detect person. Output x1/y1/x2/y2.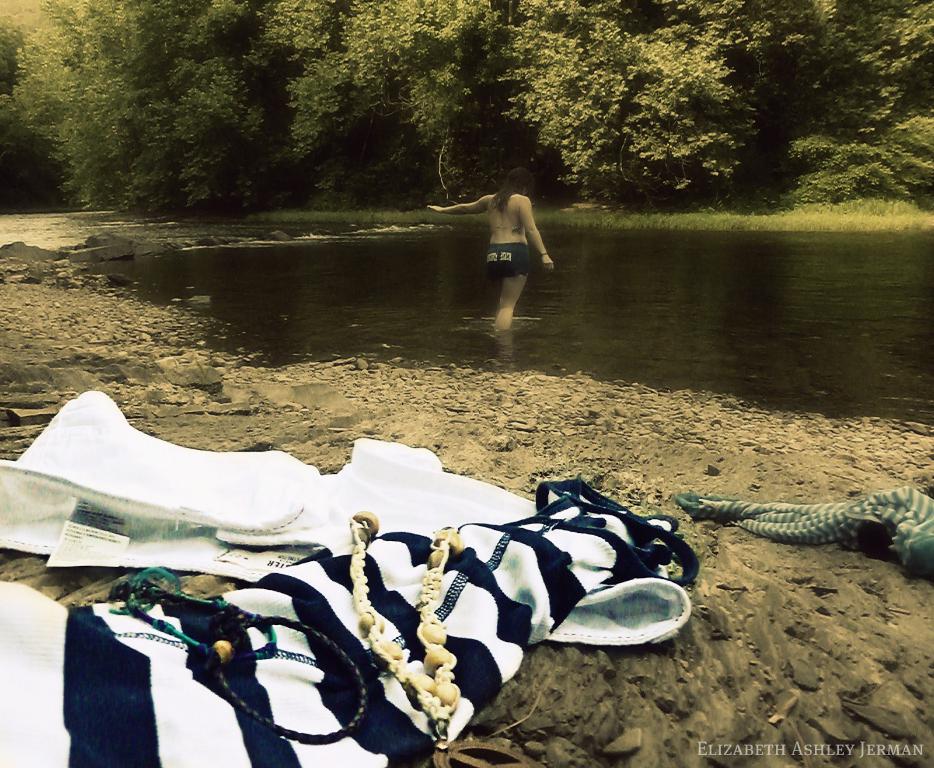
424/164/560/338.
